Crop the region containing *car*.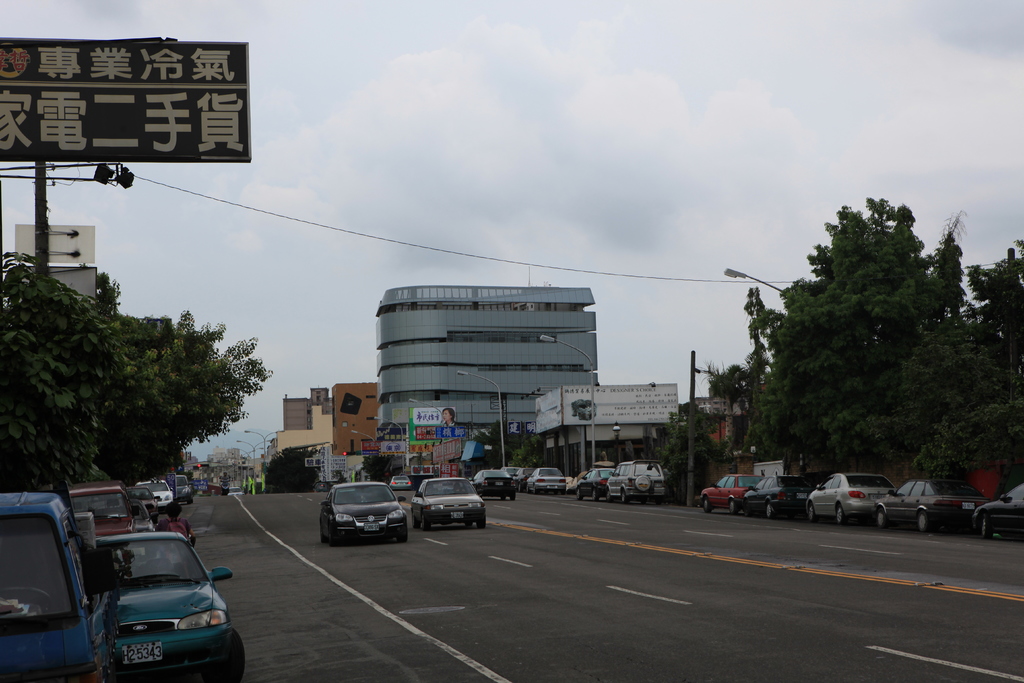
Crop region: box(306, 485, 411, 549).
